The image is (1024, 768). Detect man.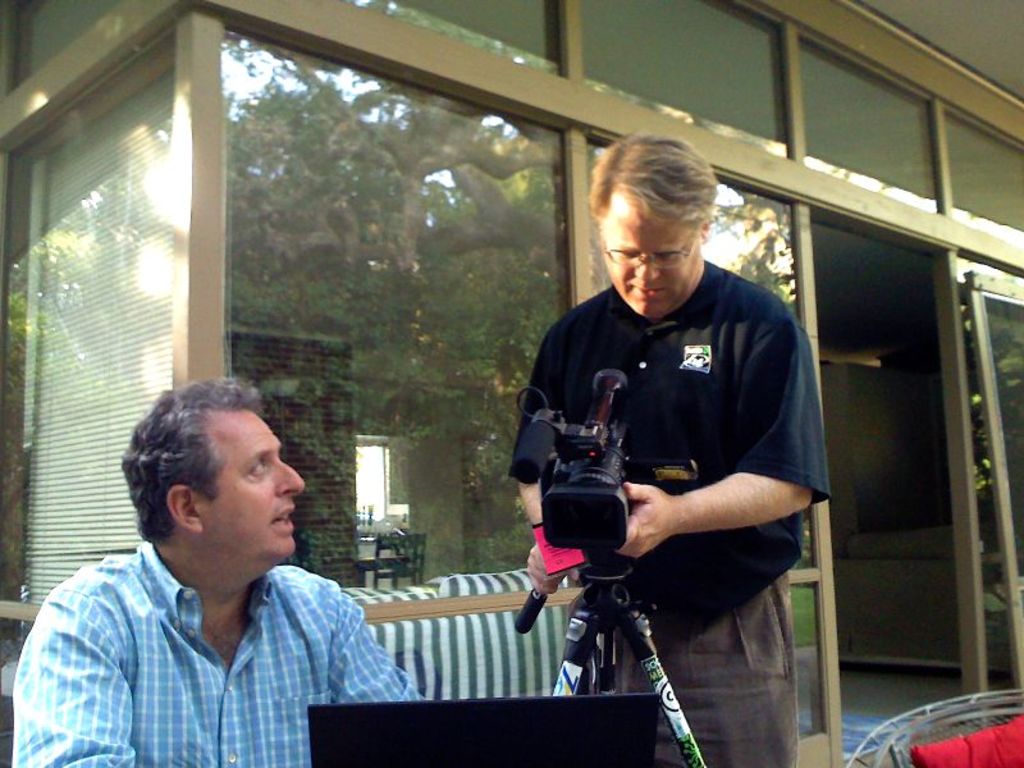
Detection: bbox(27, 390, 387, 762).
